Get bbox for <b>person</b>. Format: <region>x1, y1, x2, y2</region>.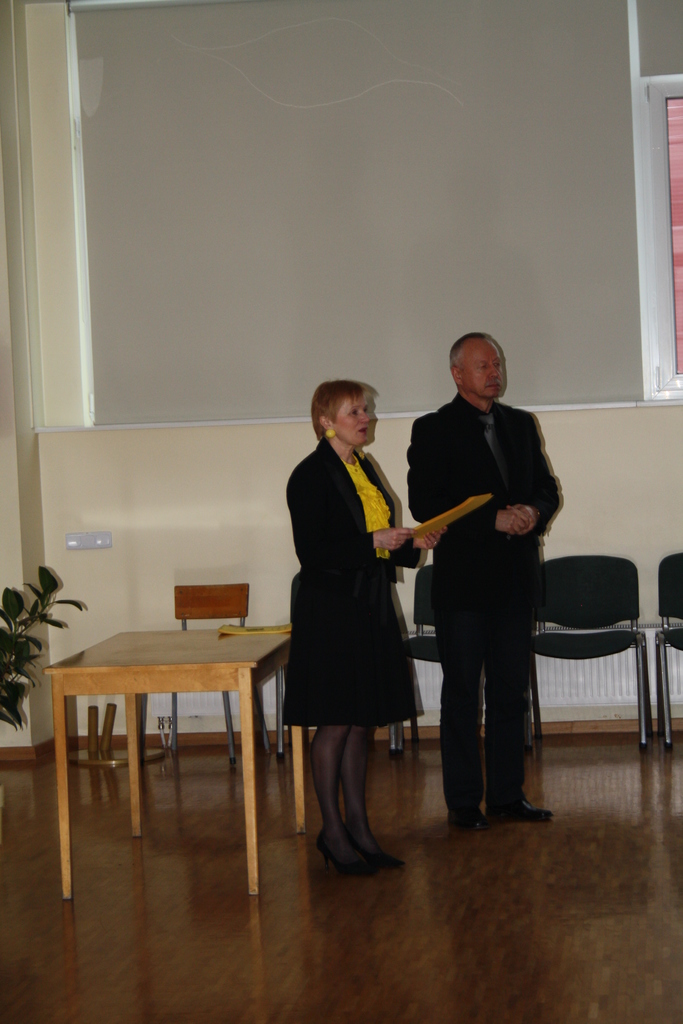
<region>410, 327, 570, 831</region>.
